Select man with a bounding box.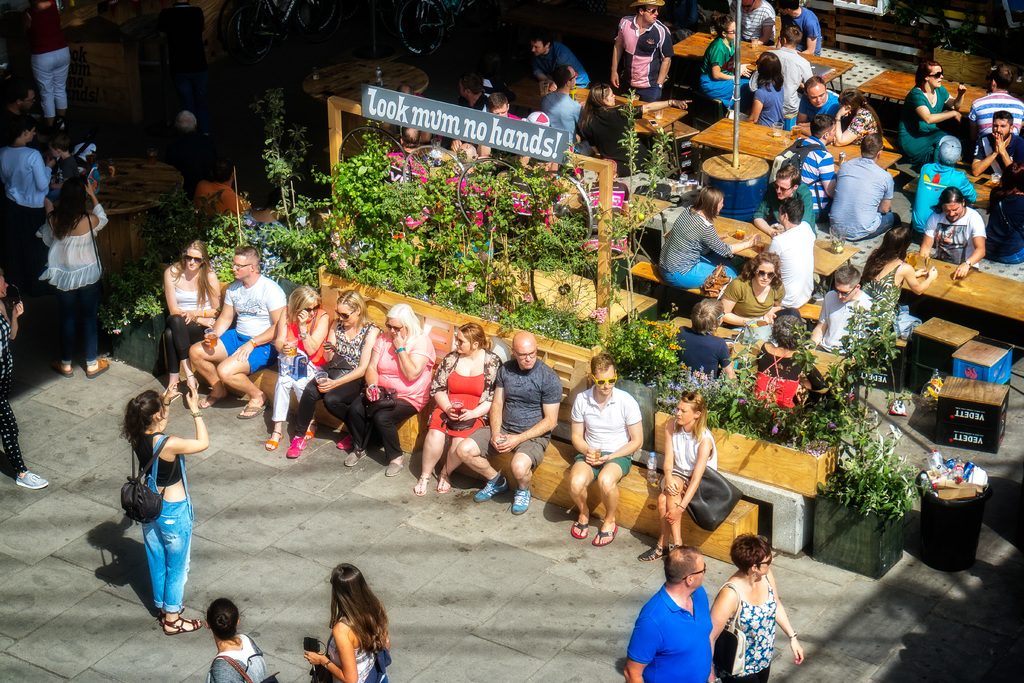
bbox=[540, 67, 590, 148].
